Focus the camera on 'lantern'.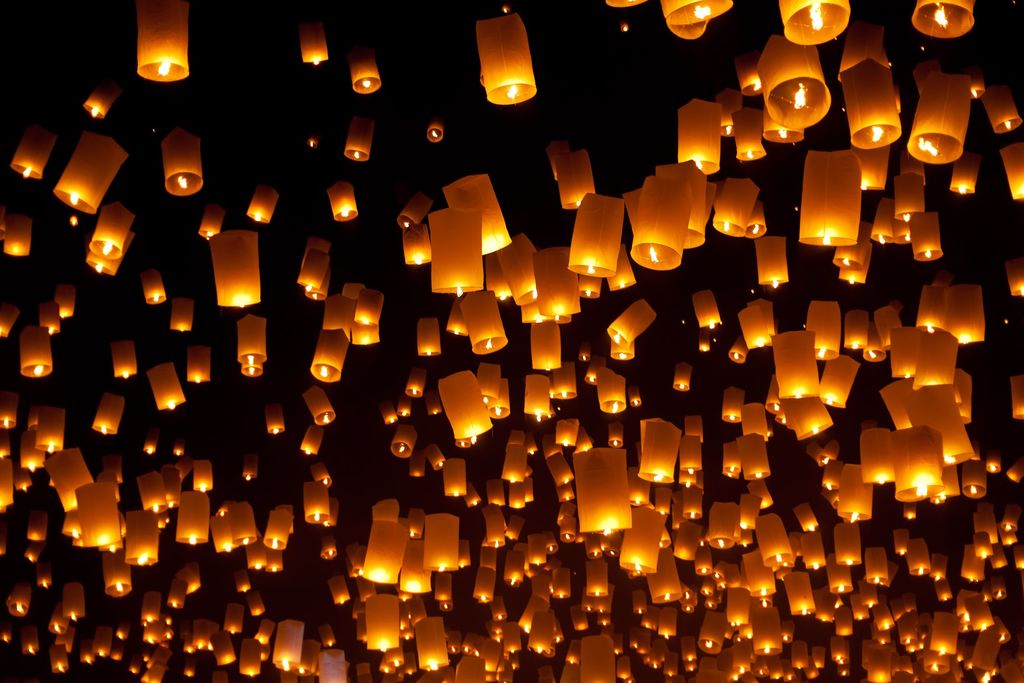
Focus region: [246, 185, 278, 224].
